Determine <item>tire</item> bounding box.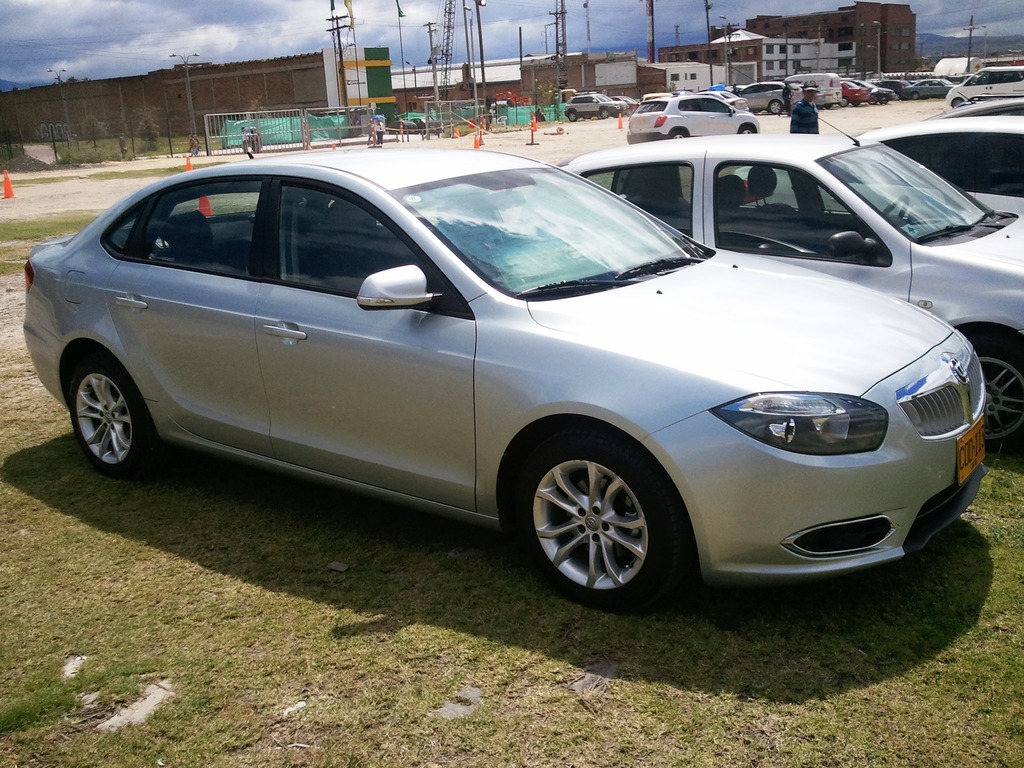
Determined: <box>838,93,851,108</box>.
